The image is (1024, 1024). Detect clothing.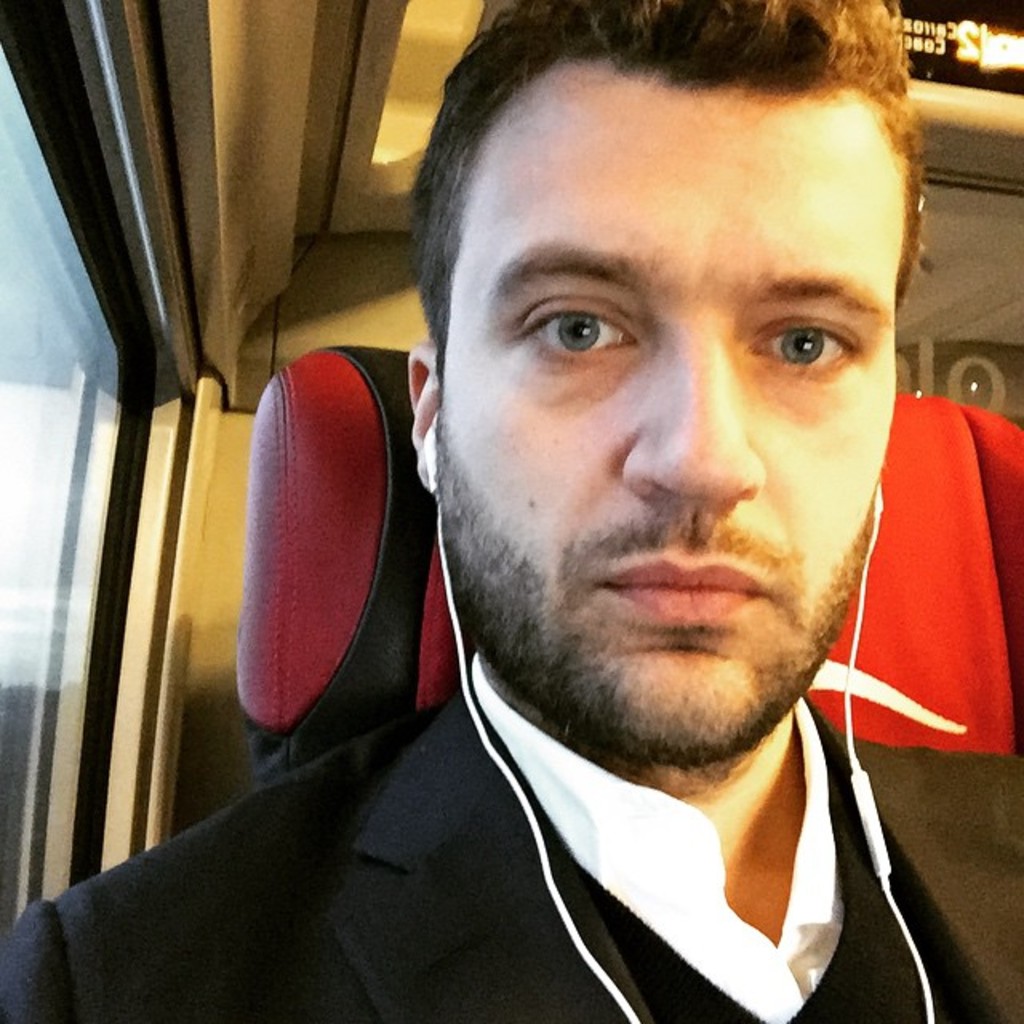
Detection: box(0, 672, 1022, 1022).
